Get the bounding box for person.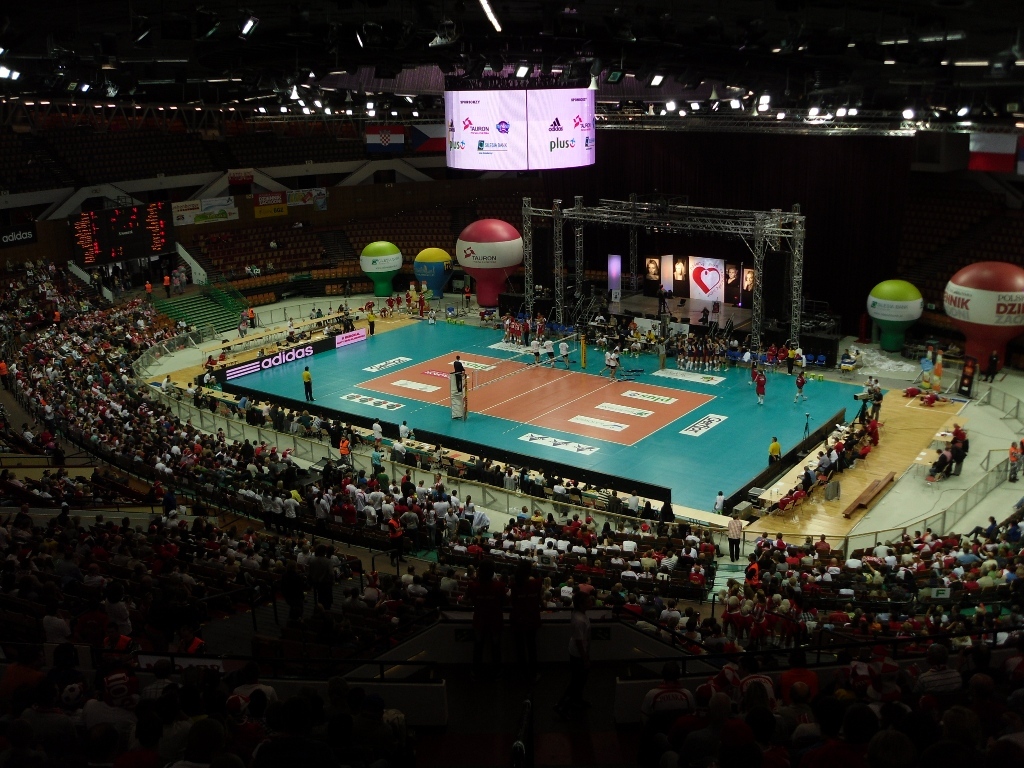
Rect(647, 501, 655, 515).
